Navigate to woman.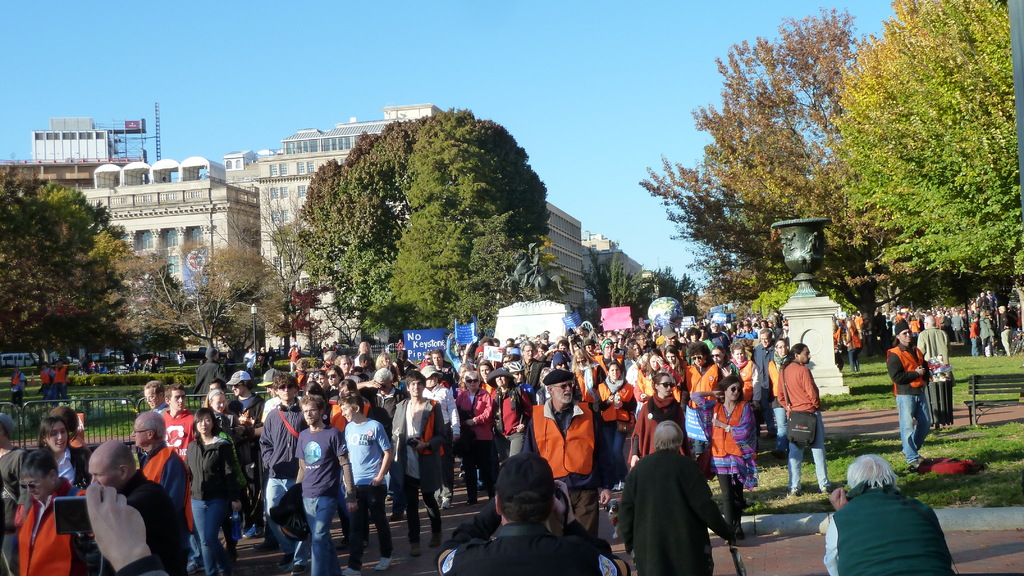
Navigation target: 452,369,501,504.
